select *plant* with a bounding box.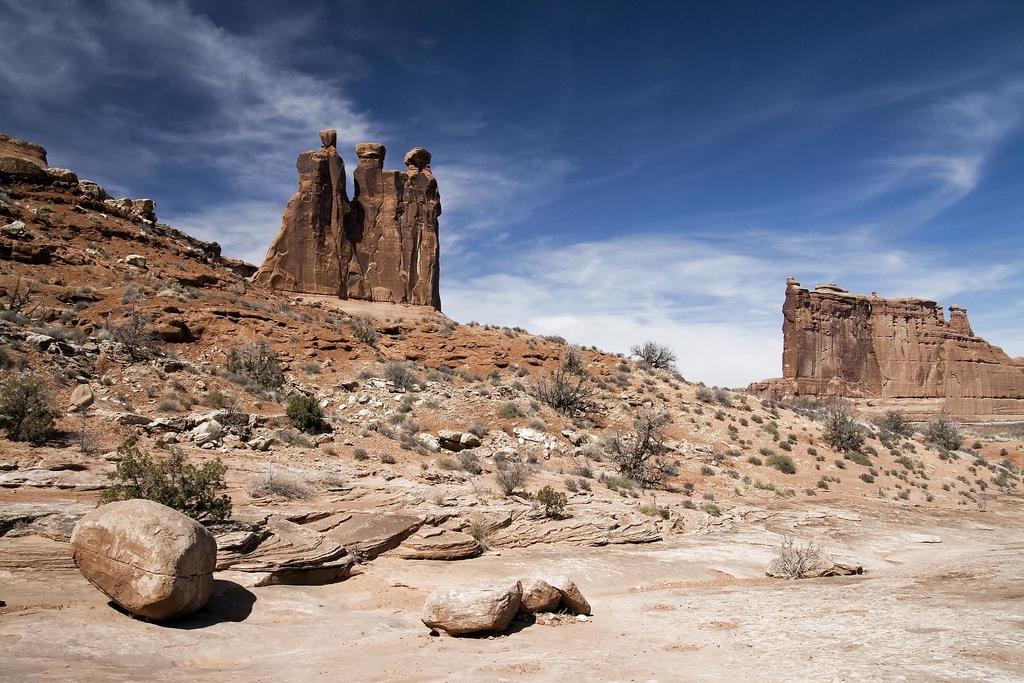
399, 431, 415, 453.
